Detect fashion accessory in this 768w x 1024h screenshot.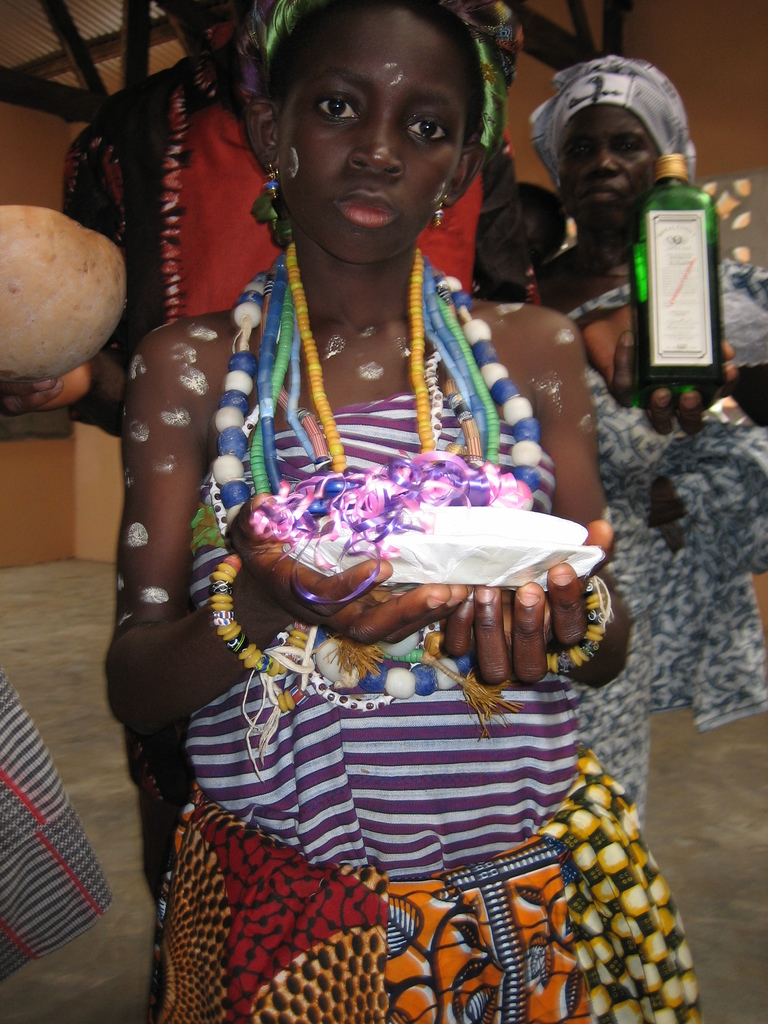
Detection: 280,140,300,180.
